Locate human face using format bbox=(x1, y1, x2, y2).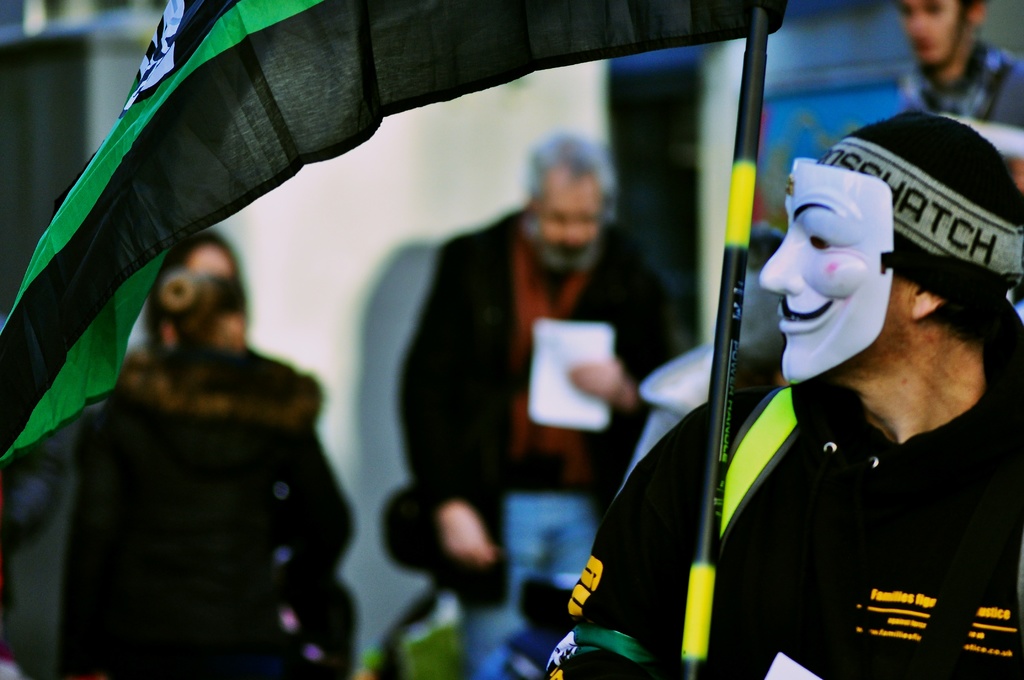
bbox=(896, 1, 965, 72).
